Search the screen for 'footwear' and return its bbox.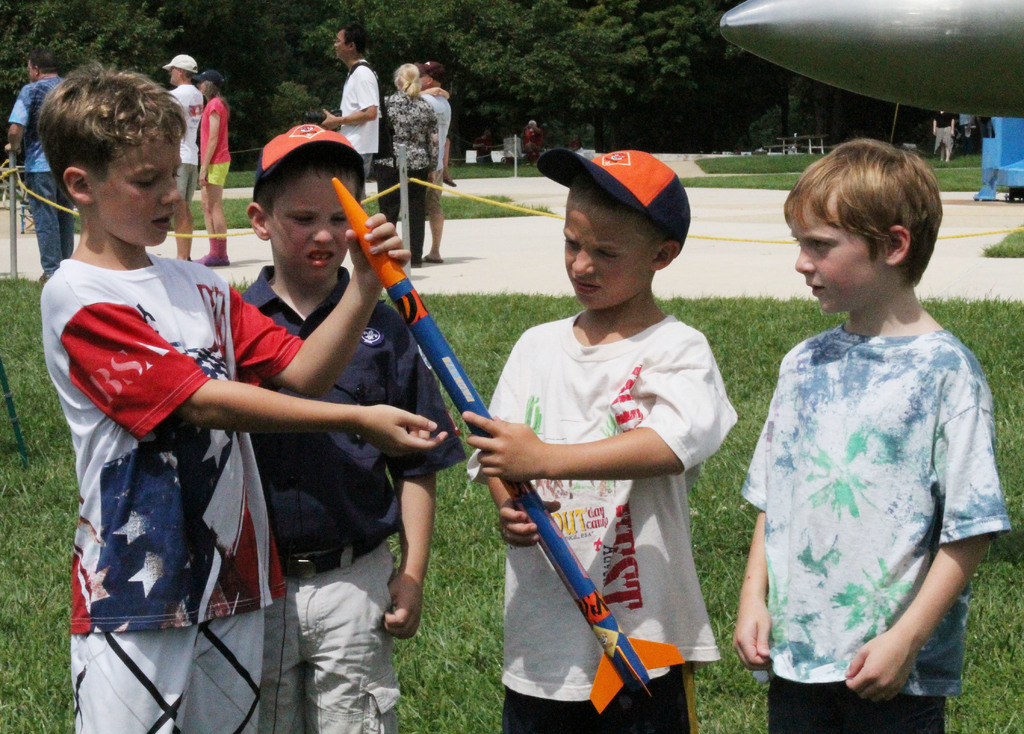
Found: bbox=[420, 252, 442, 263].
